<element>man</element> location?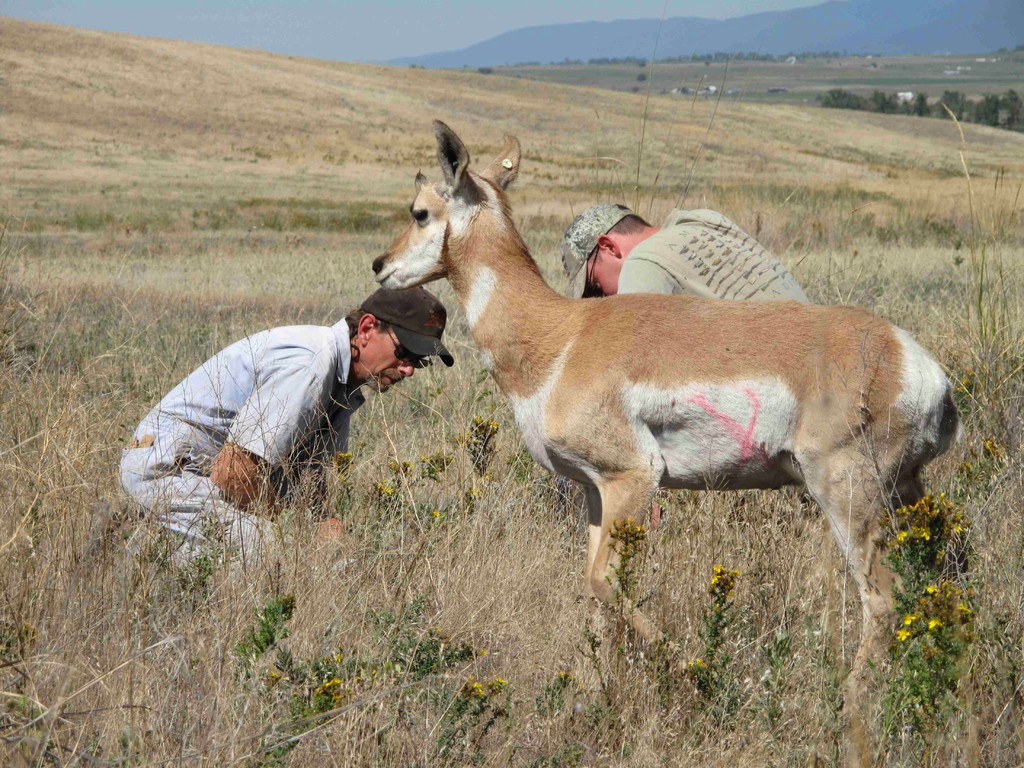
[562, 204, 810, 307]
